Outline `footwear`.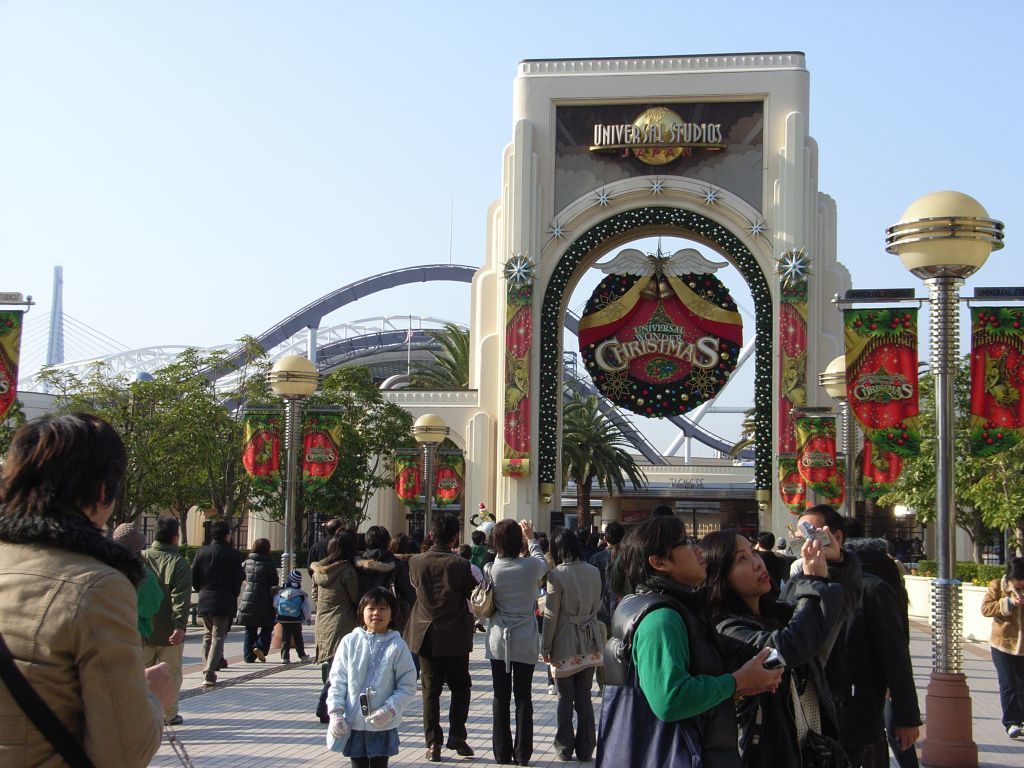
Outline: (545, 683, 561, 698).
